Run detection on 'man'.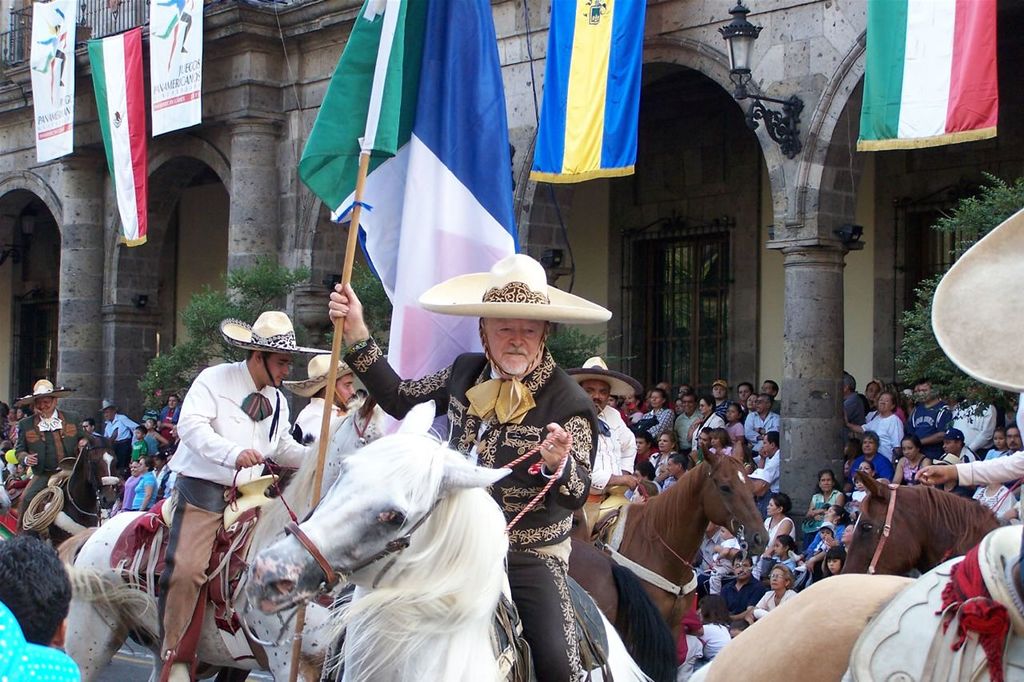
Result: (left=734, top=383, right=754, bottom=413).
